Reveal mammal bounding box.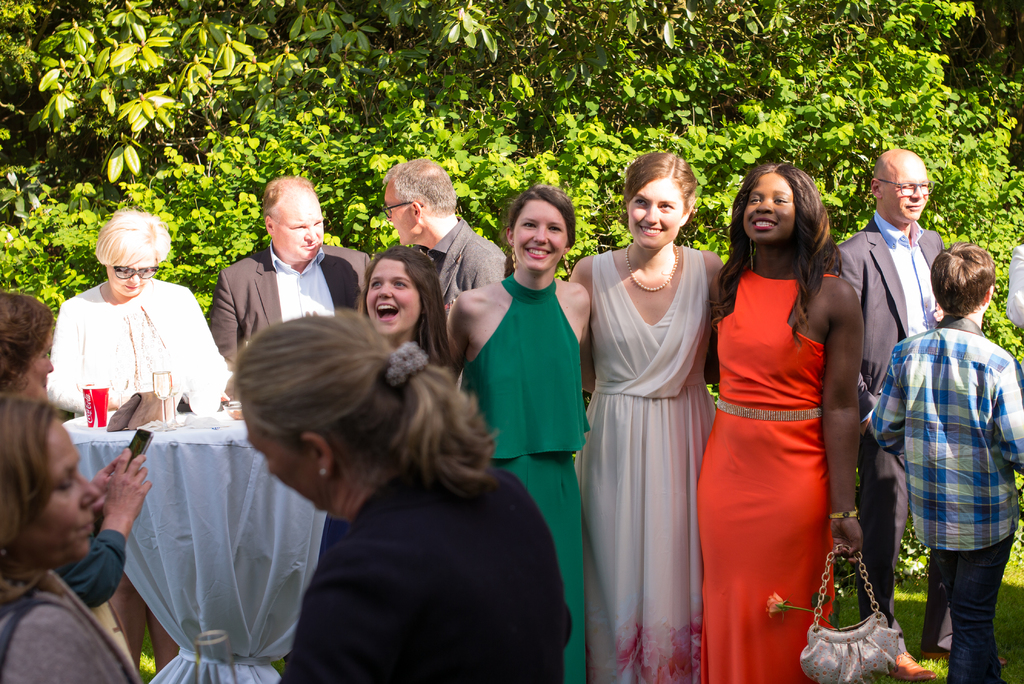
Revealed: 440, 187, 592, 683.
